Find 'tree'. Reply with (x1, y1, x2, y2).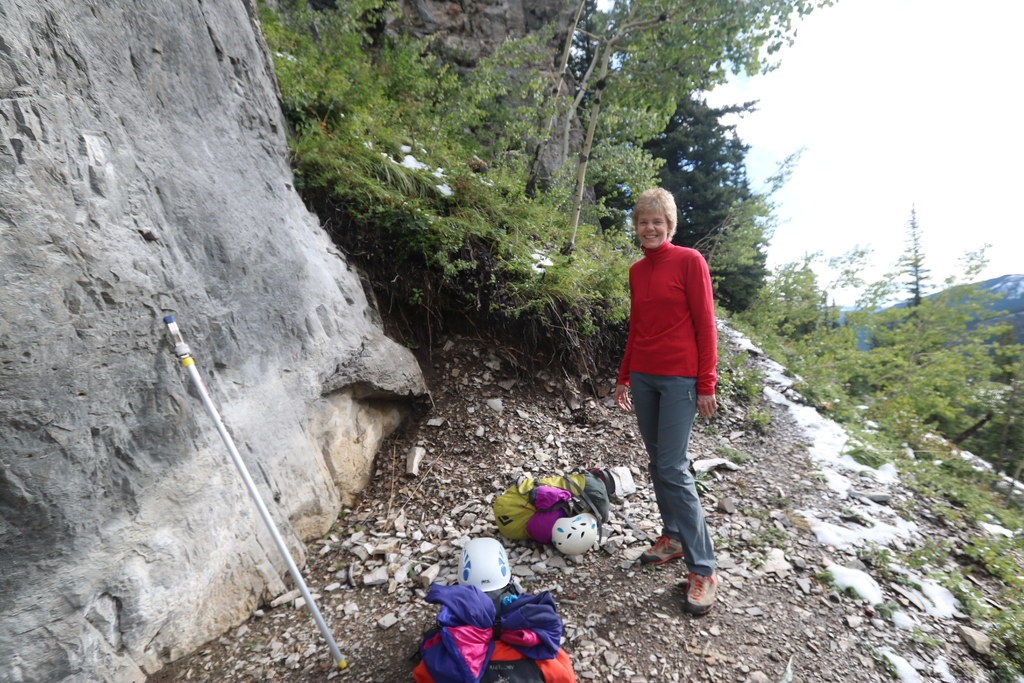
(740, 195, 1023, 479).
